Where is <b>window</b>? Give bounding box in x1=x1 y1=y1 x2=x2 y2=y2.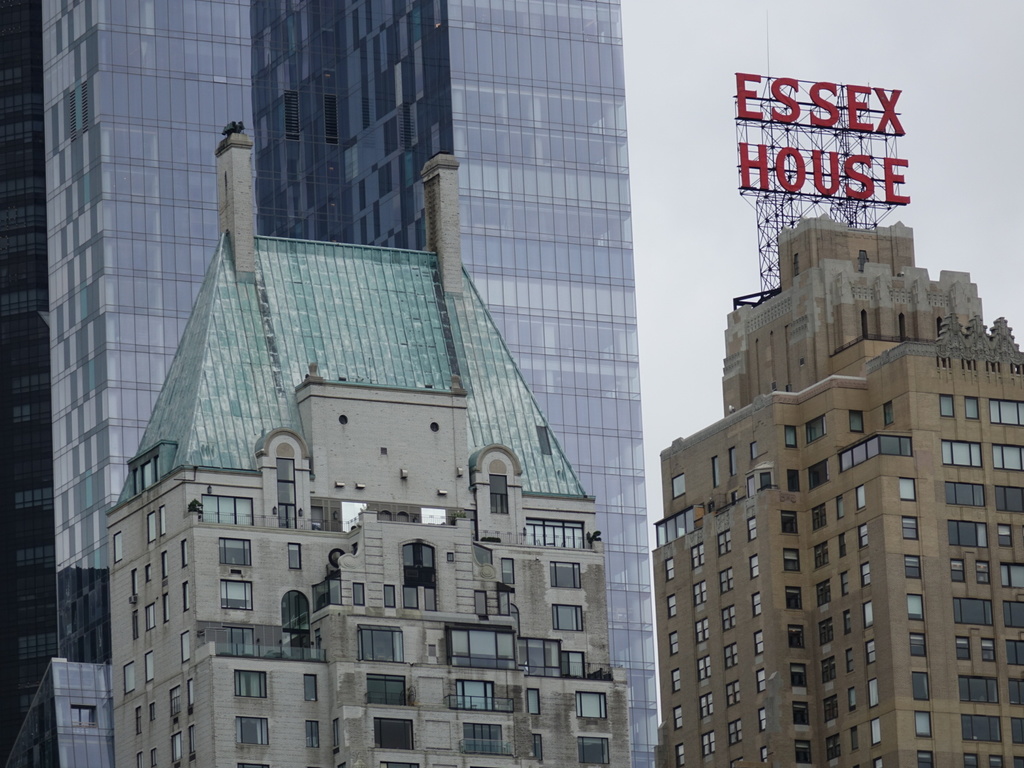
x1=802 y1=469 x2=833 y2=490.
